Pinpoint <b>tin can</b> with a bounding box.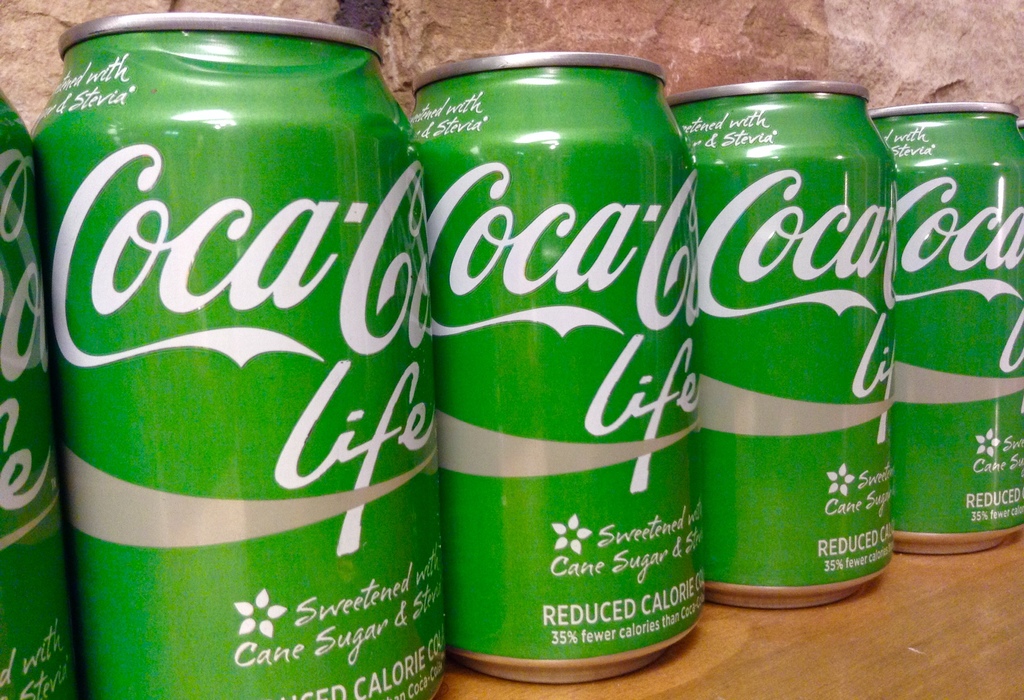
{"left": 29, "top": 3, "right": 424, "bottom": 699}.
